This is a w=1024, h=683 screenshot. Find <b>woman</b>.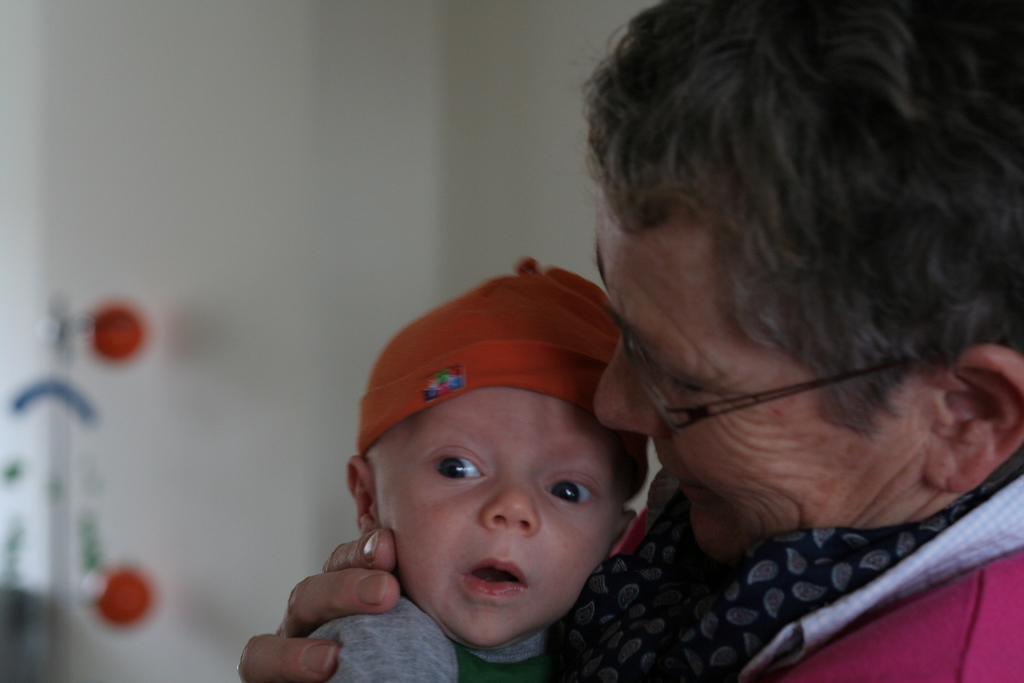
Bounding box: l=233, t=0, r=1021, b=682.
